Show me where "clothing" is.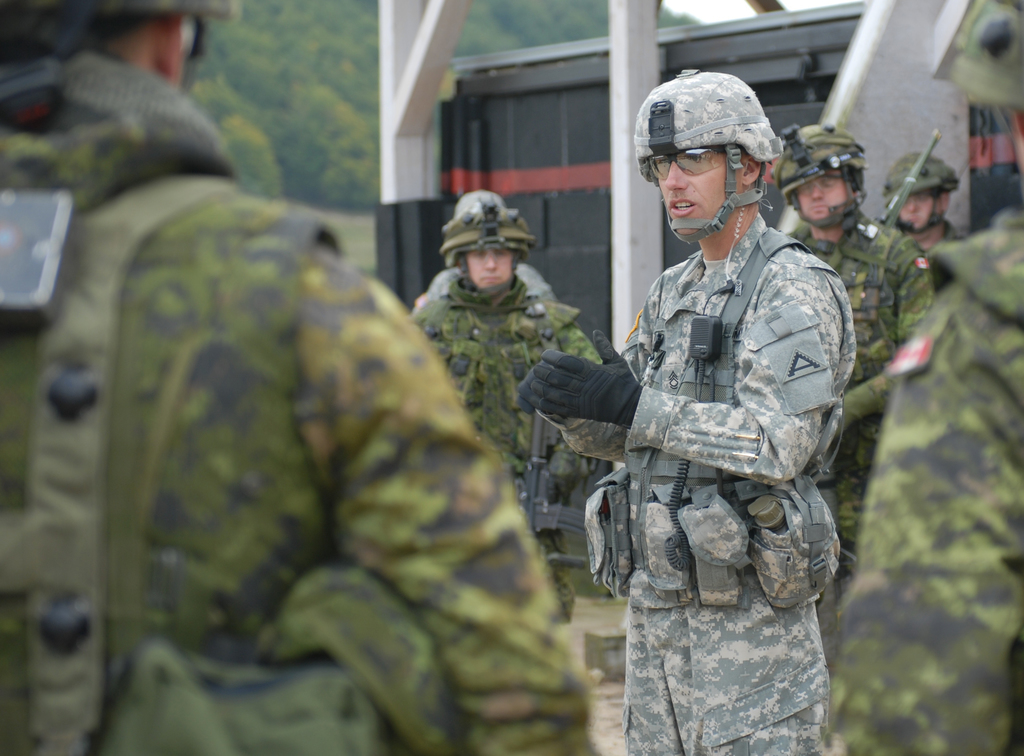
"clothing" is at (x1=828, y1=204, x2=1023, y2=755).
